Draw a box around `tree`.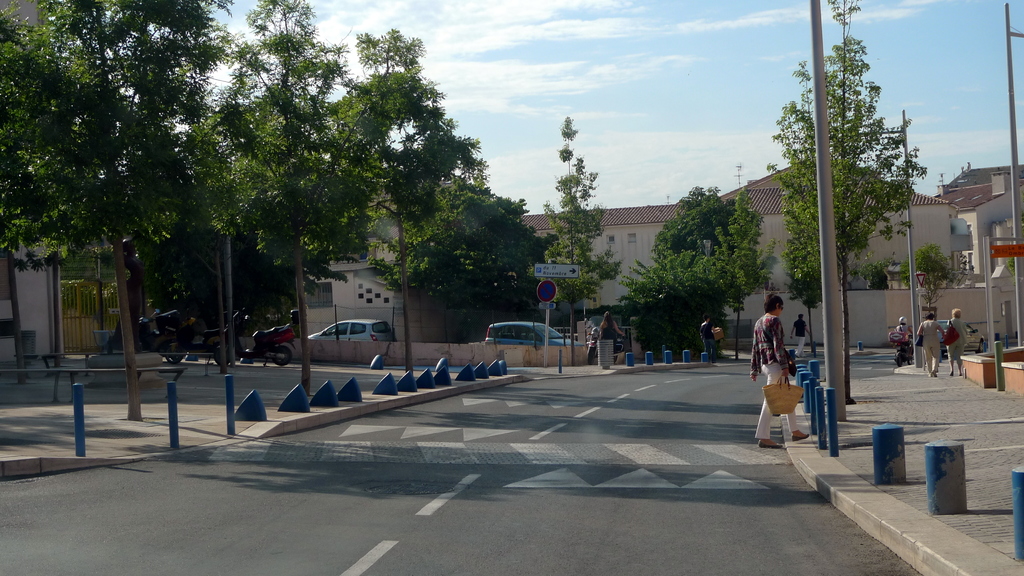
bbox=[601, 249, 732, 371].
